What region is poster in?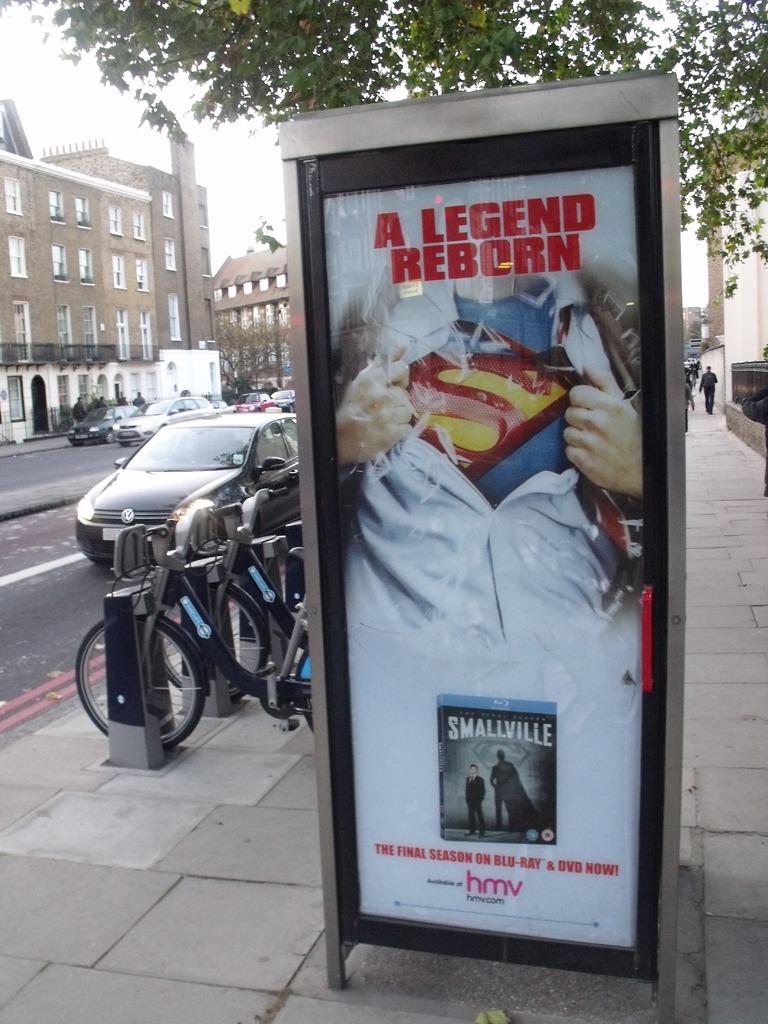
bbox=(317, 169, 637, 951).
